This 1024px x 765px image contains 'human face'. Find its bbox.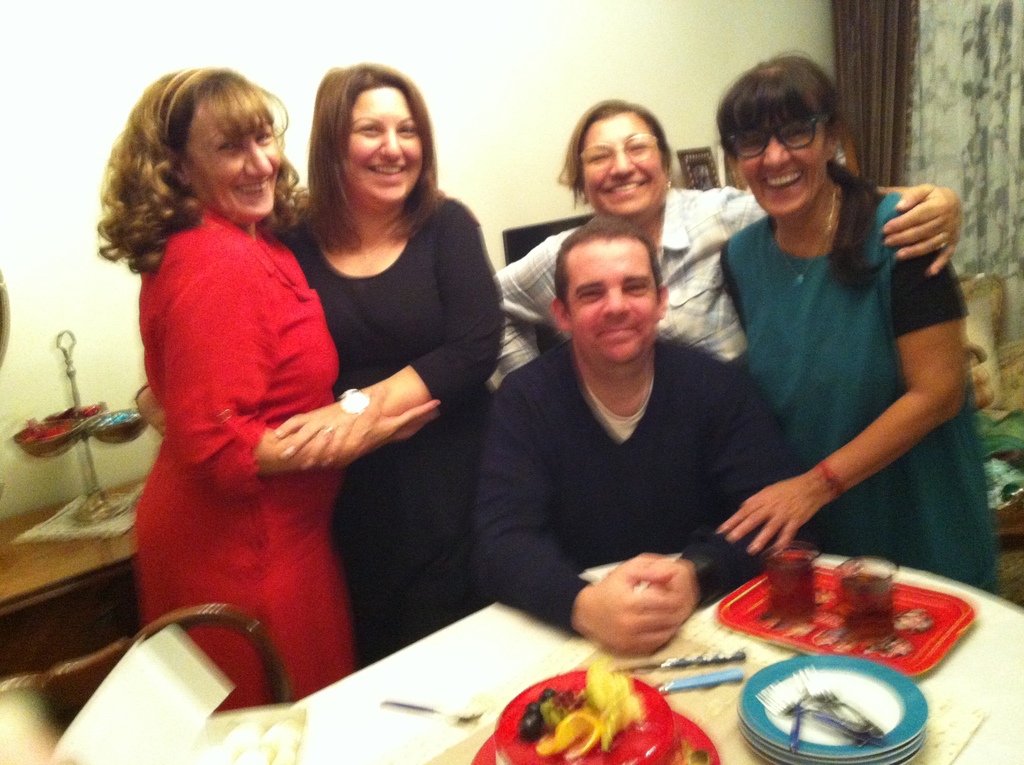
x1=740, y1=118, x2=831, y2=213.
